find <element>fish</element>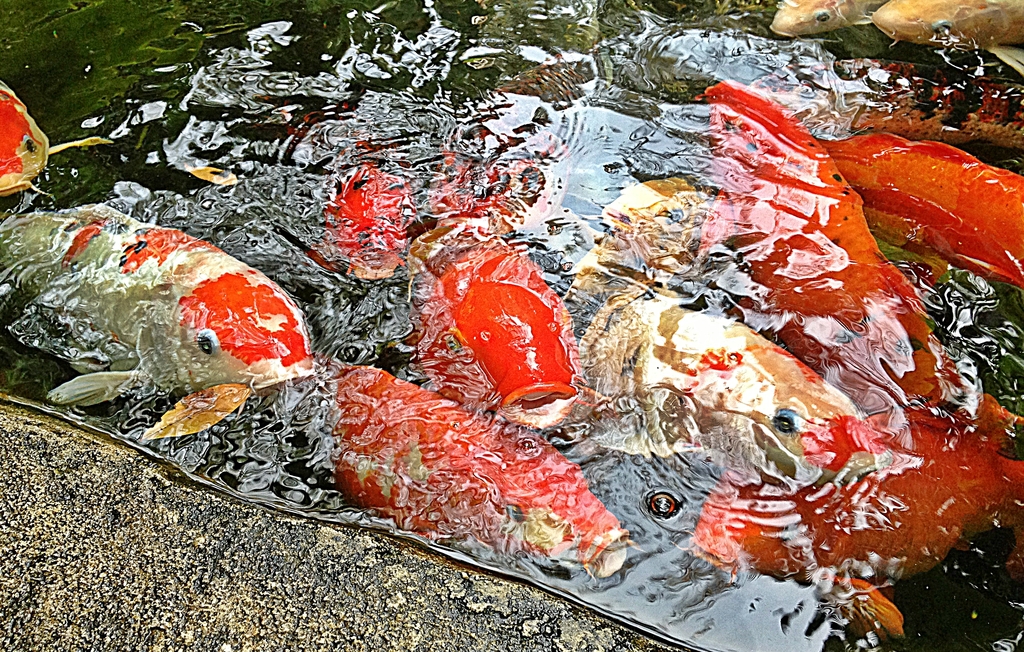
323 343 645 578
